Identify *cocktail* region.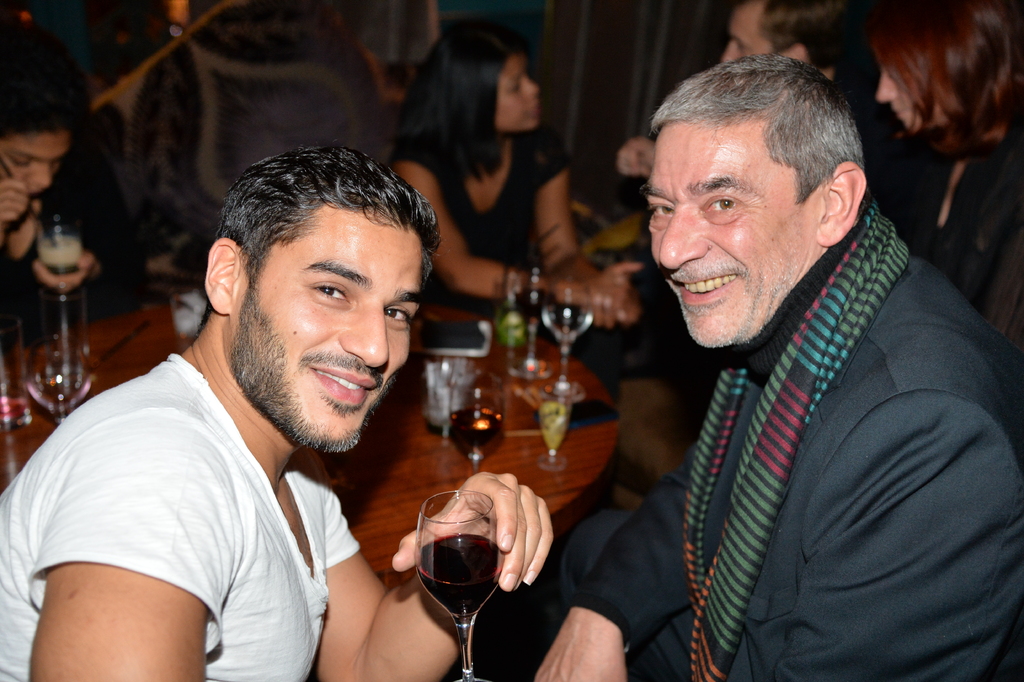
Region: (x1=489, y1=276, x2=563, y2=393).
